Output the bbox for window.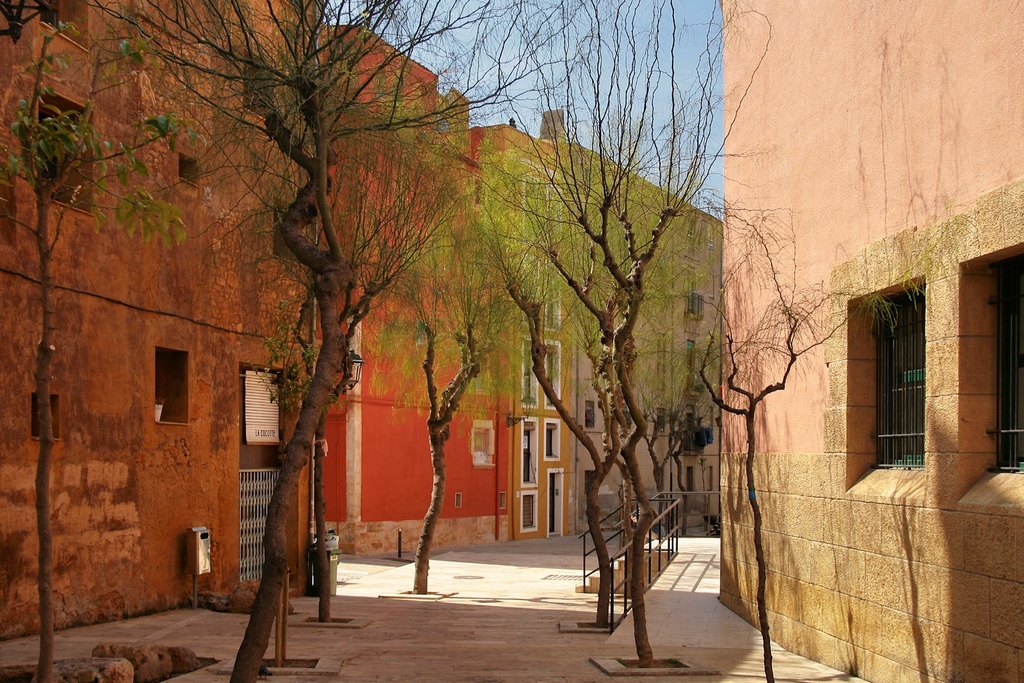
[left=32, top=86, right=95, bottom=218].
